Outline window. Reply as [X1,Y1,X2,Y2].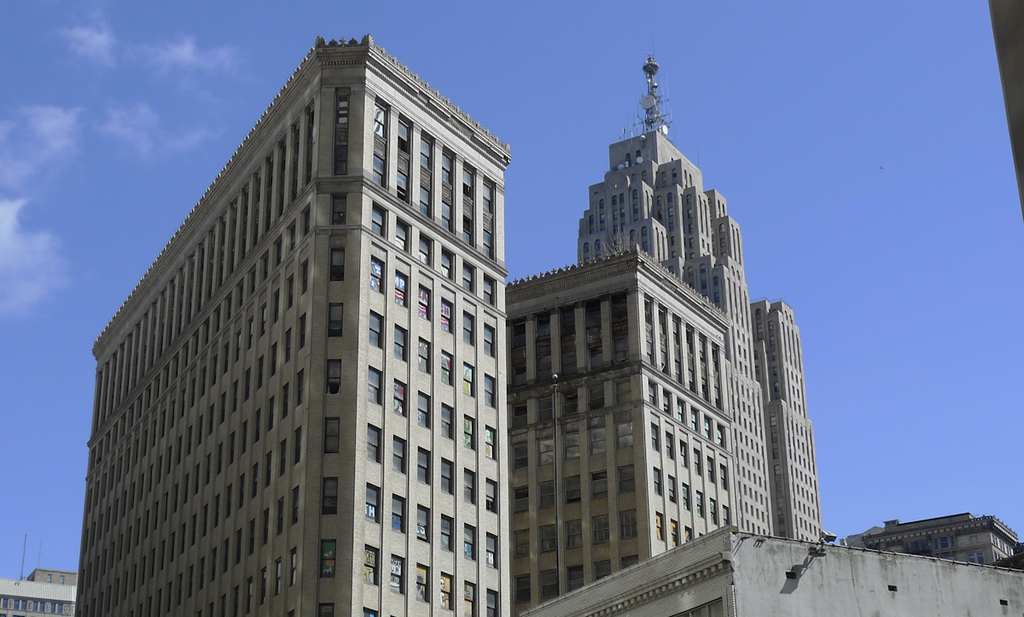
[460,467,478,509].
